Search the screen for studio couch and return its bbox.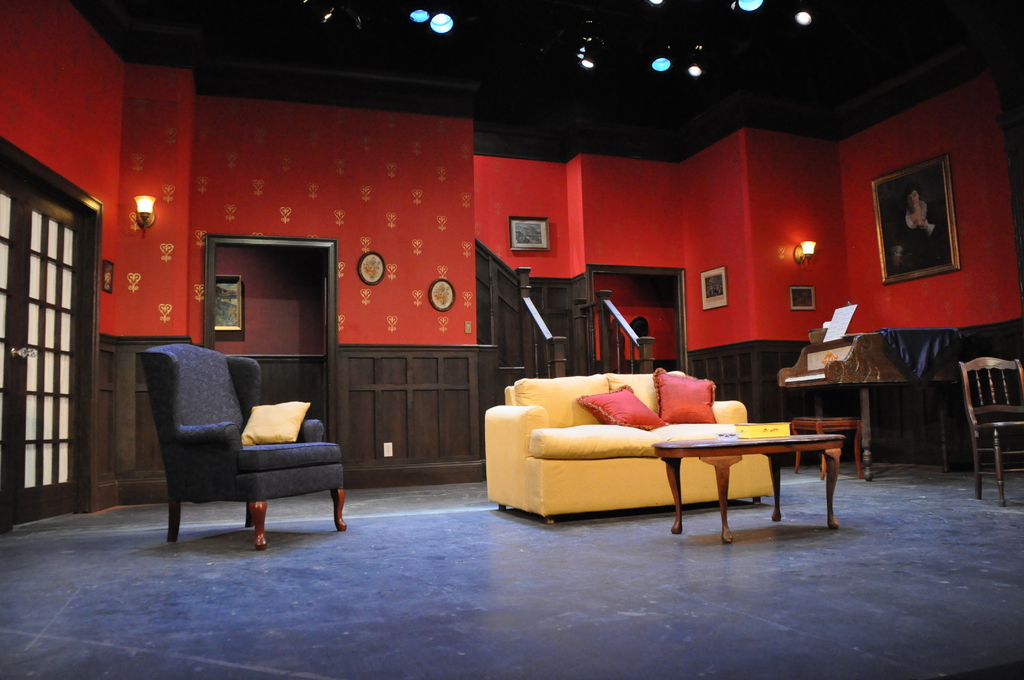
Found: x1=141, y1=339, x2=353, y2=559.
